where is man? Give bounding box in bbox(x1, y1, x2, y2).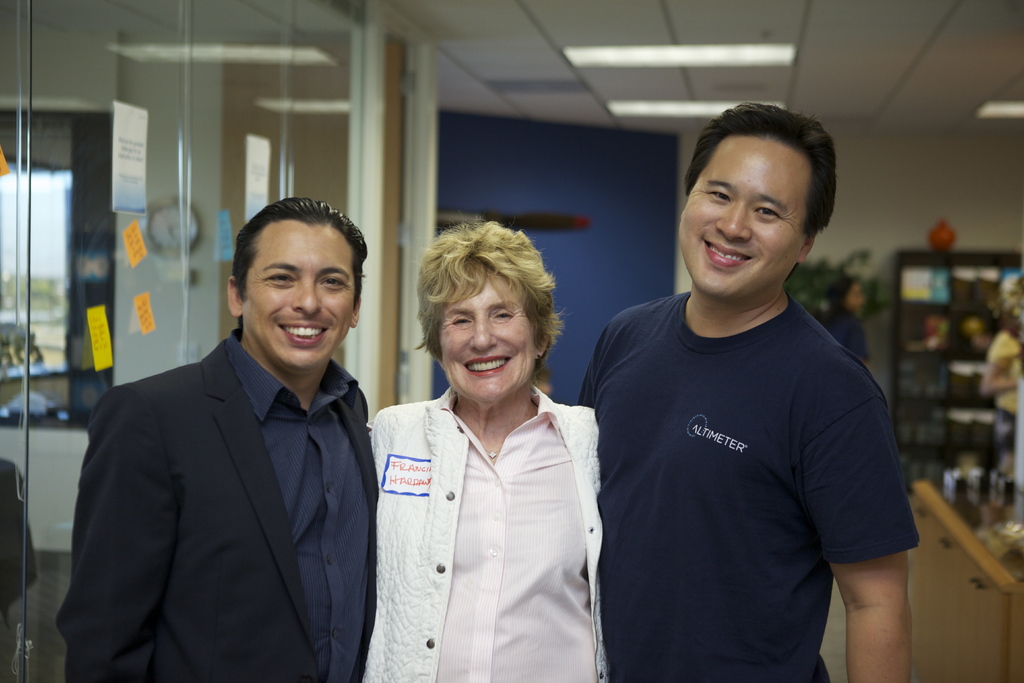
bbox(66, 202, 397, 671).
